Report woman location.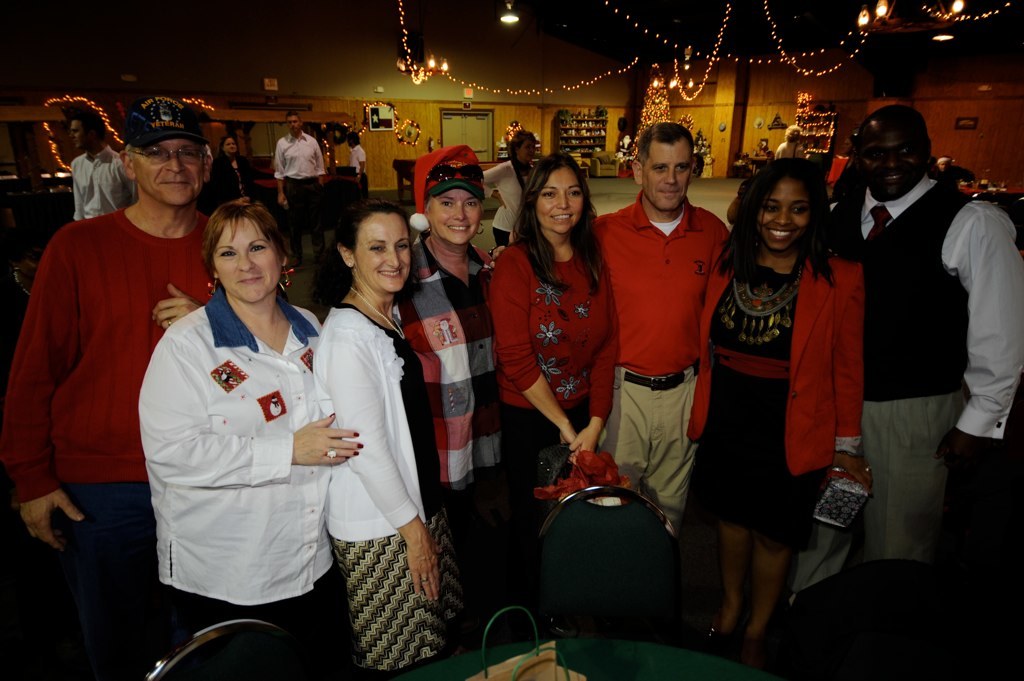
Report: 490, 147, 627, 600.
